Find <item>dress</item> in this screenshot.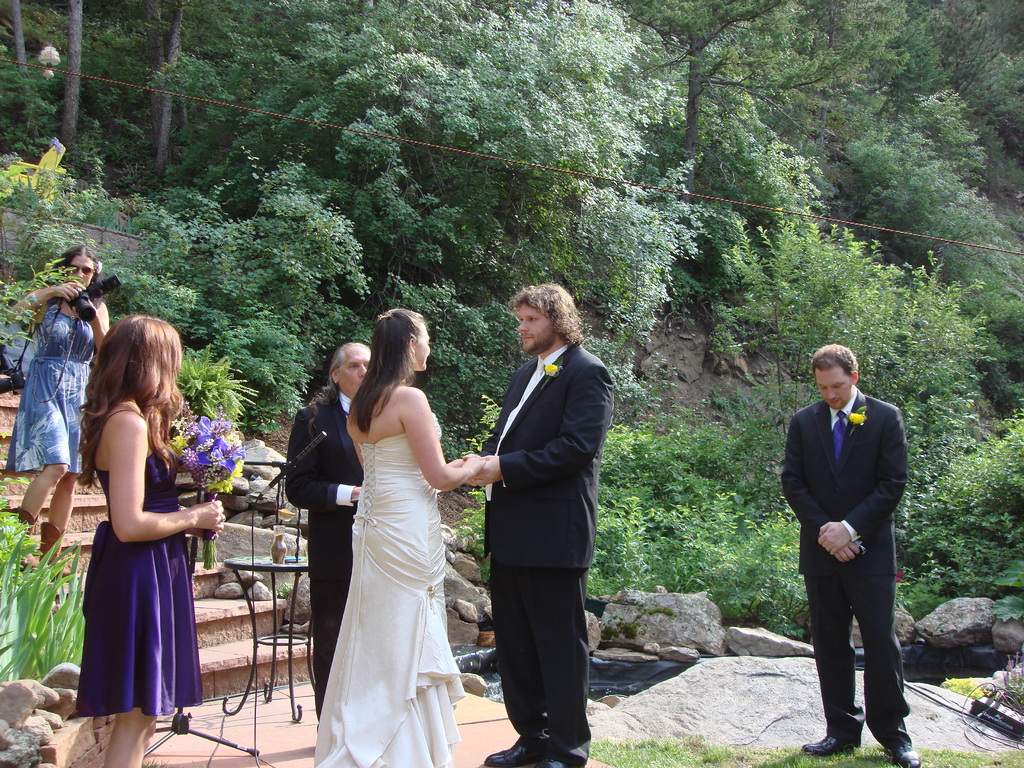
The bounding box for <item>dress</item> is (left=9, top=295, right=102, bottom=474).
